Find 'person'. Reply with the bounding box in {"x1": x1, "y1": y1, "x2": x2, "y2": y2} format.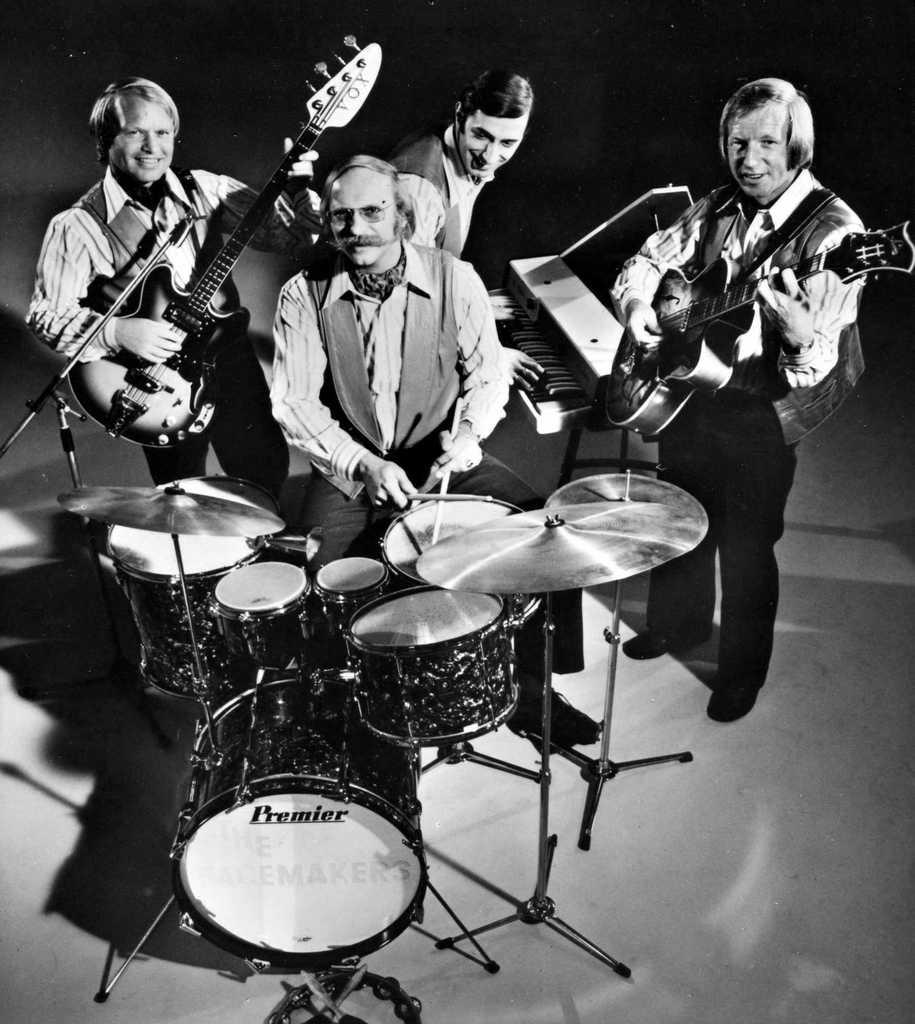
{"x1": 371, "y1": 63, "x2": 600, "y2": 764}.
